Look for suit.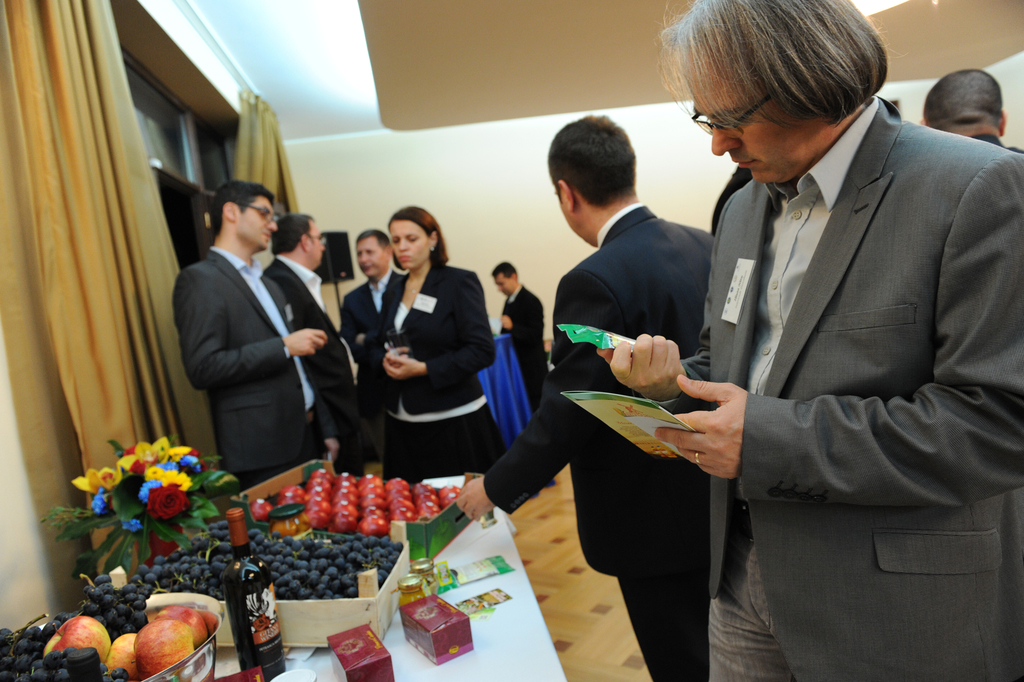
Found: locate(335, 268, 409, 414).
